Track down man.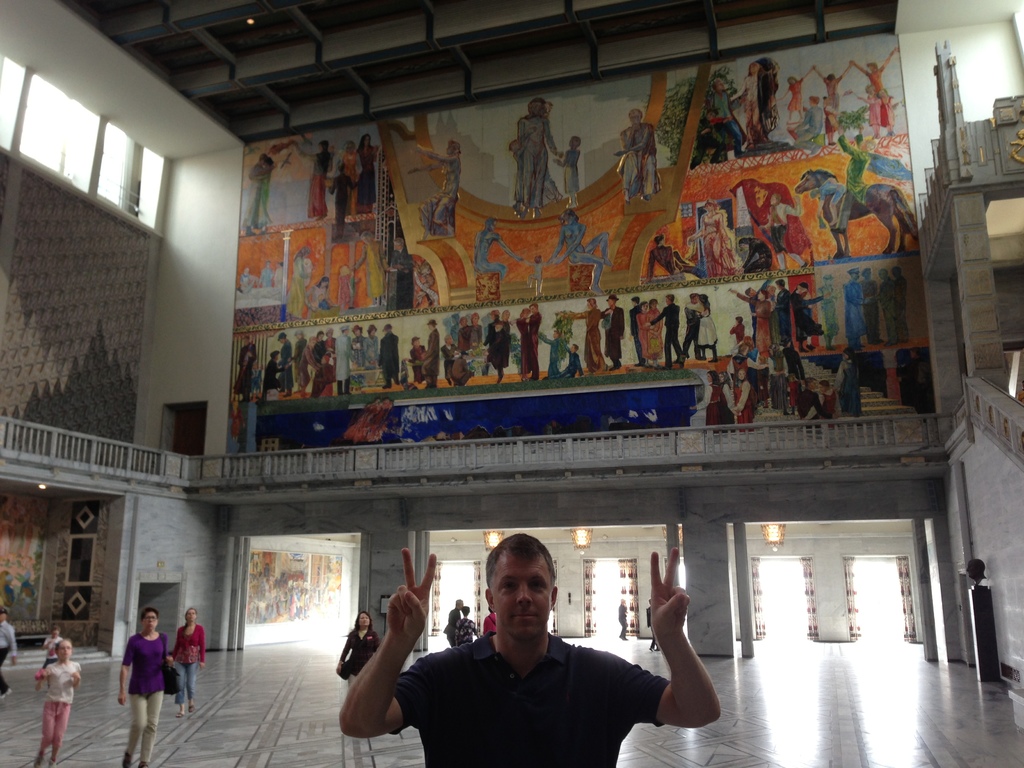
Tracked to 684,293,703,361.
